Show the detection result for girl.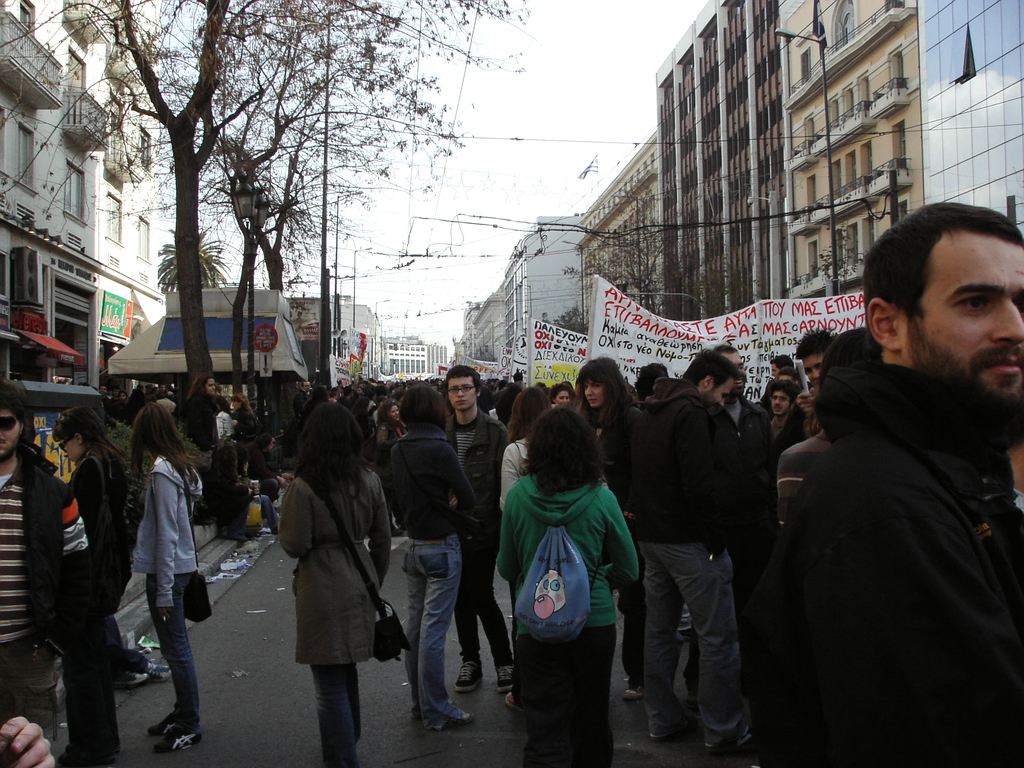
select_region(494, 403, 643, 767).
